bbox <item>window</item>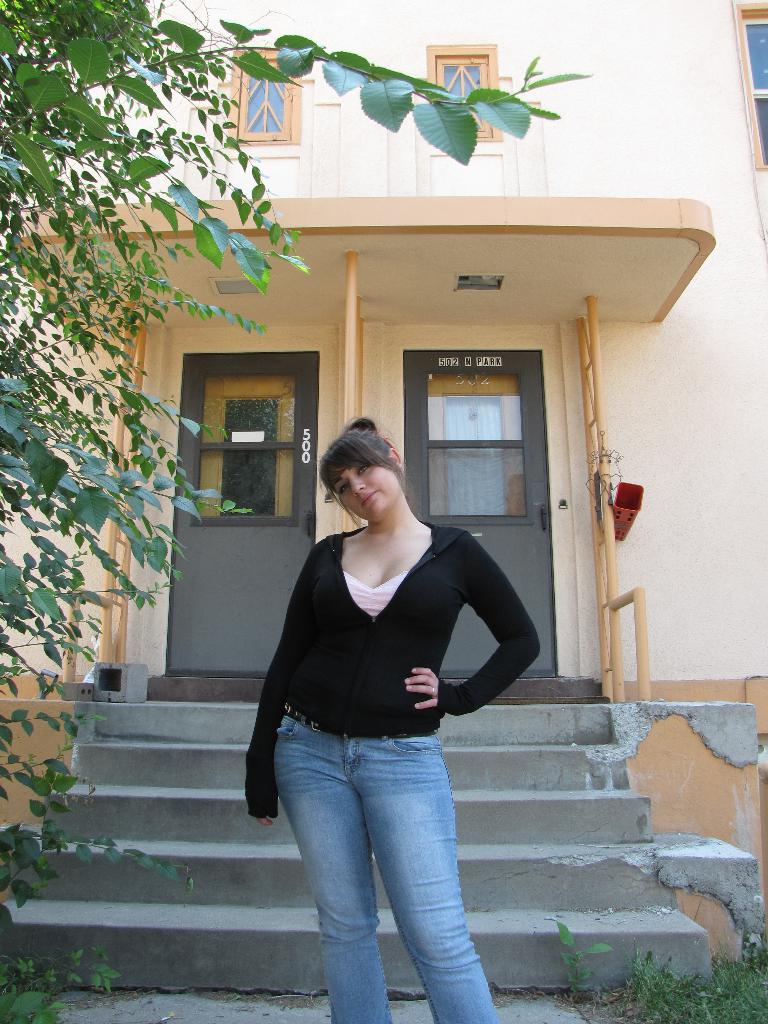
[220,43,297,140]
